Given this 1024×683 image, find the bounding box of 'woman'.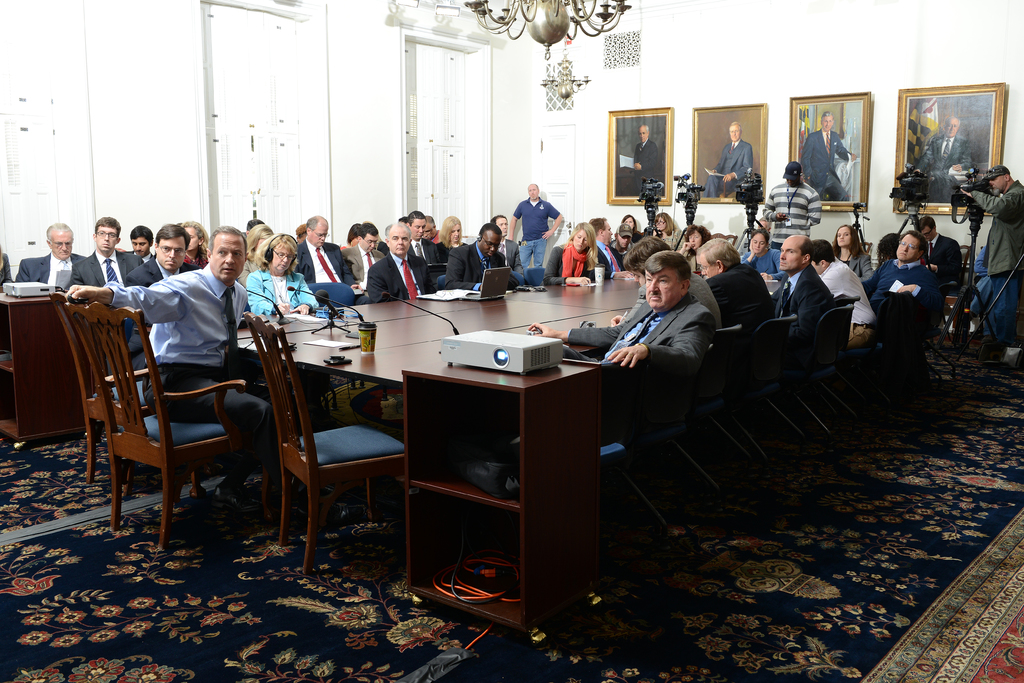
left=243, top=225, right=275, bottom=287.
